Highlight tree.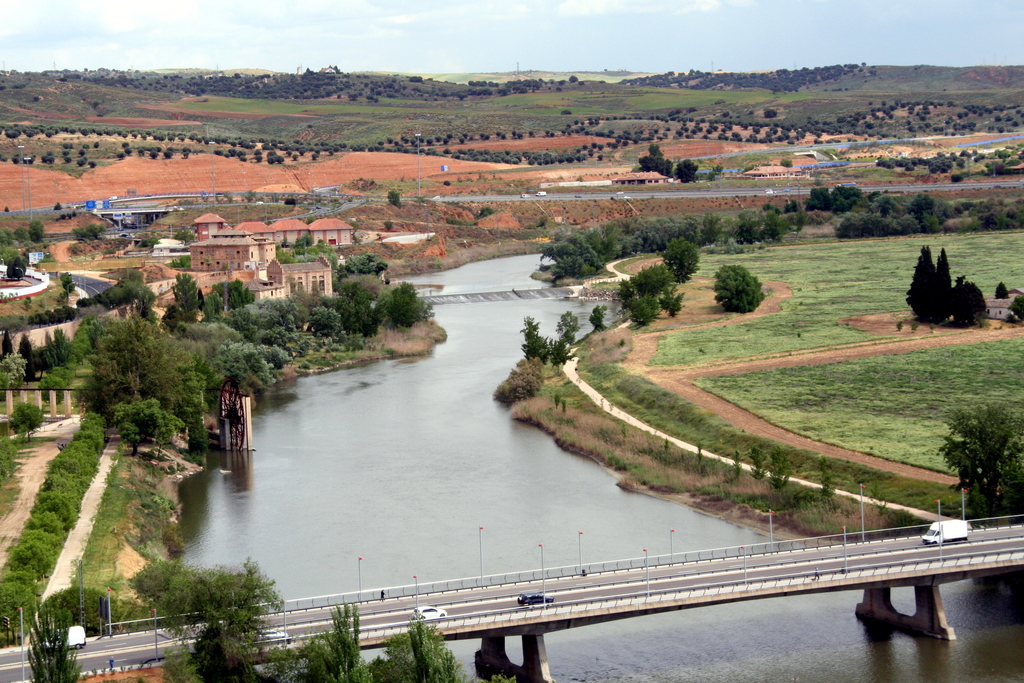
Highlighted region: select_region(102, 399, 189, 454).
